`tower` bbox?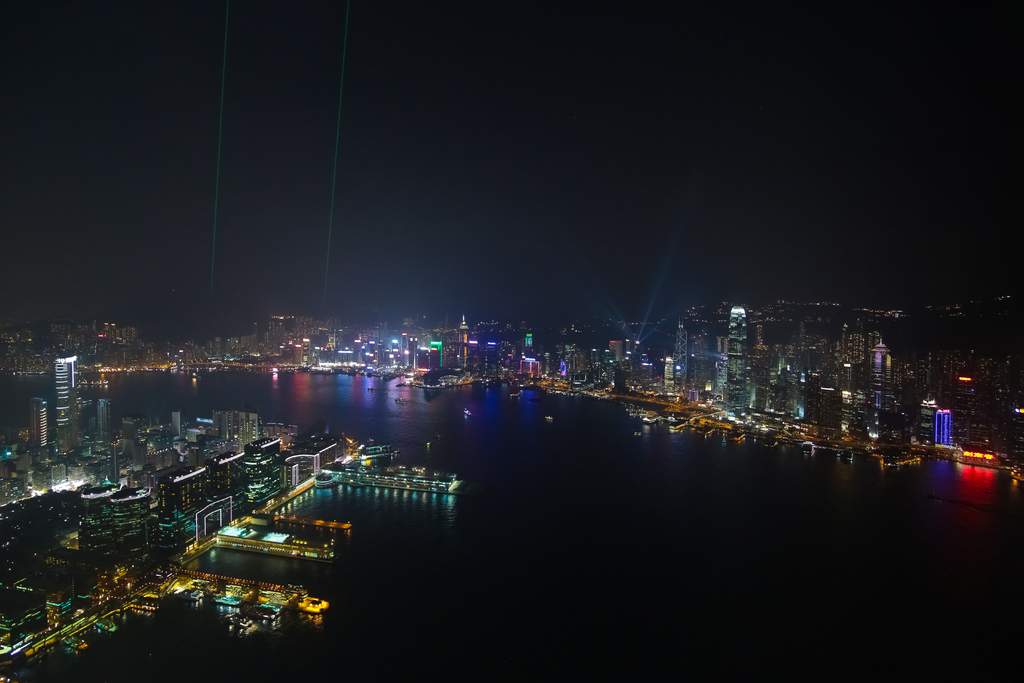
[x1=37, y1=341, x2=92, y2=453]
